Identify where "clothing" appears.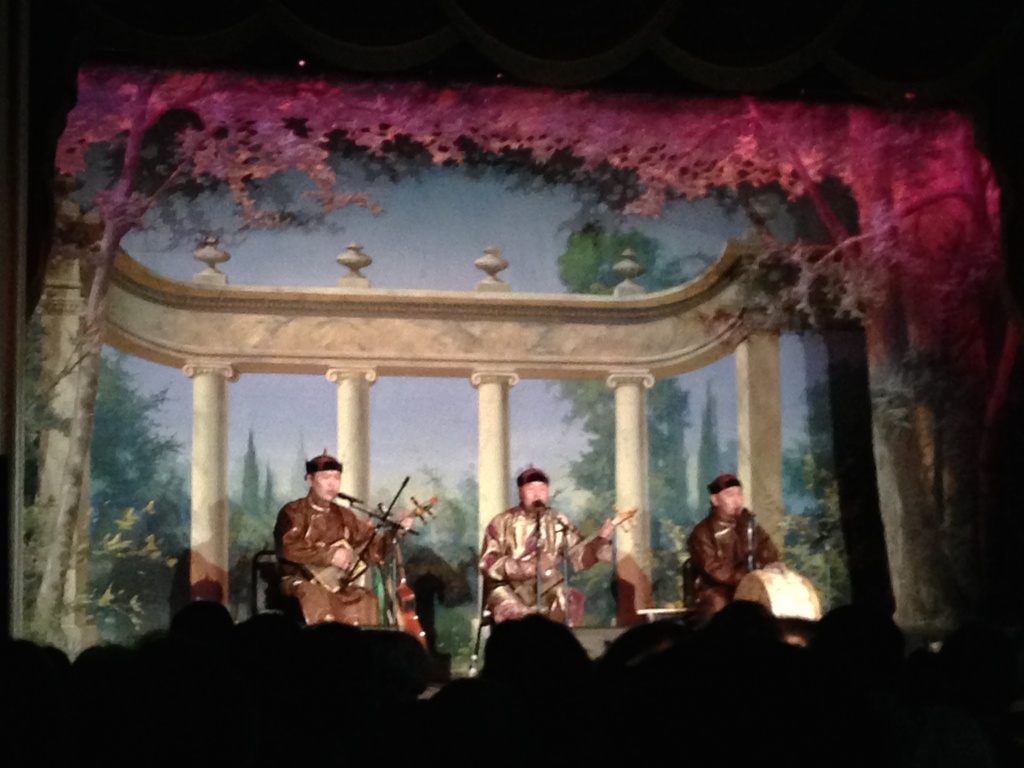
Appears at 681 504 784 625.
